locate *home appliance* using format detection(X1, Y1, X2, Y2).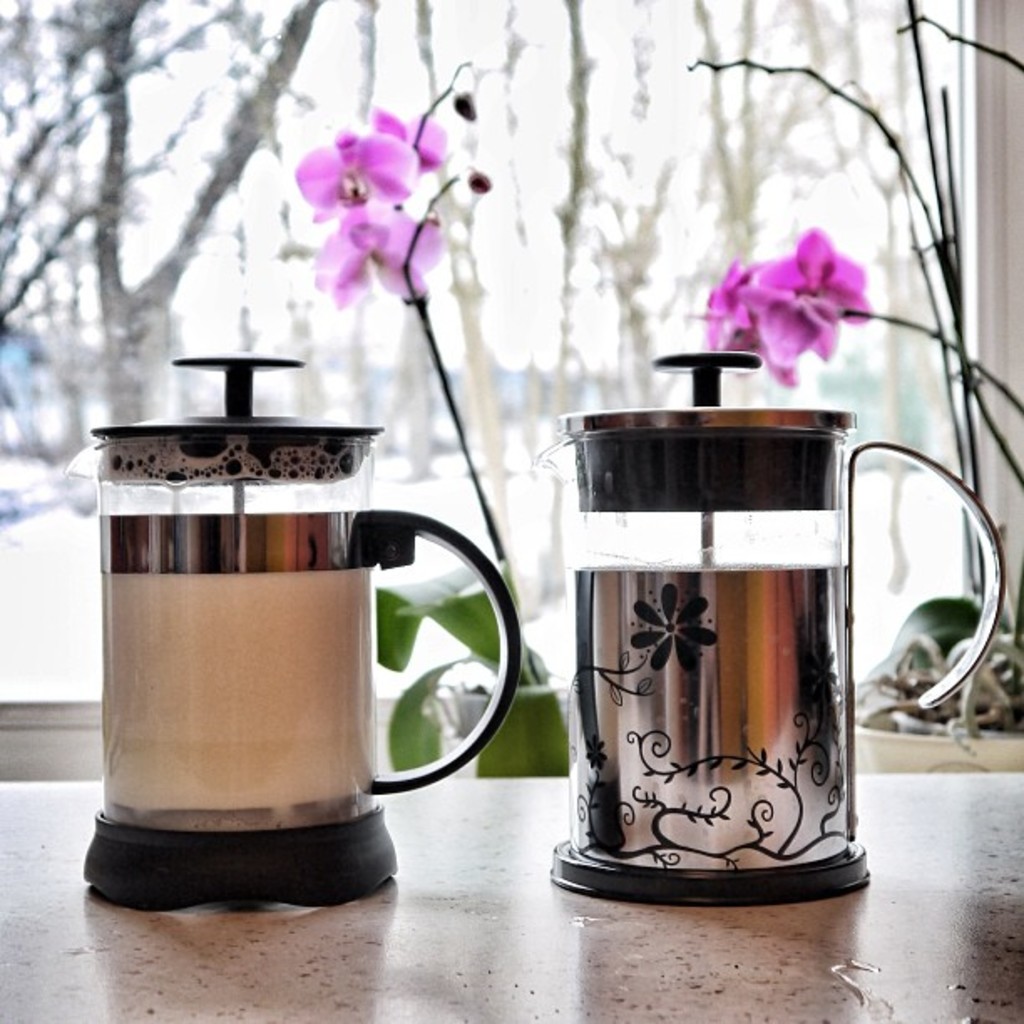
detection(547, 350, 1002, 910).
